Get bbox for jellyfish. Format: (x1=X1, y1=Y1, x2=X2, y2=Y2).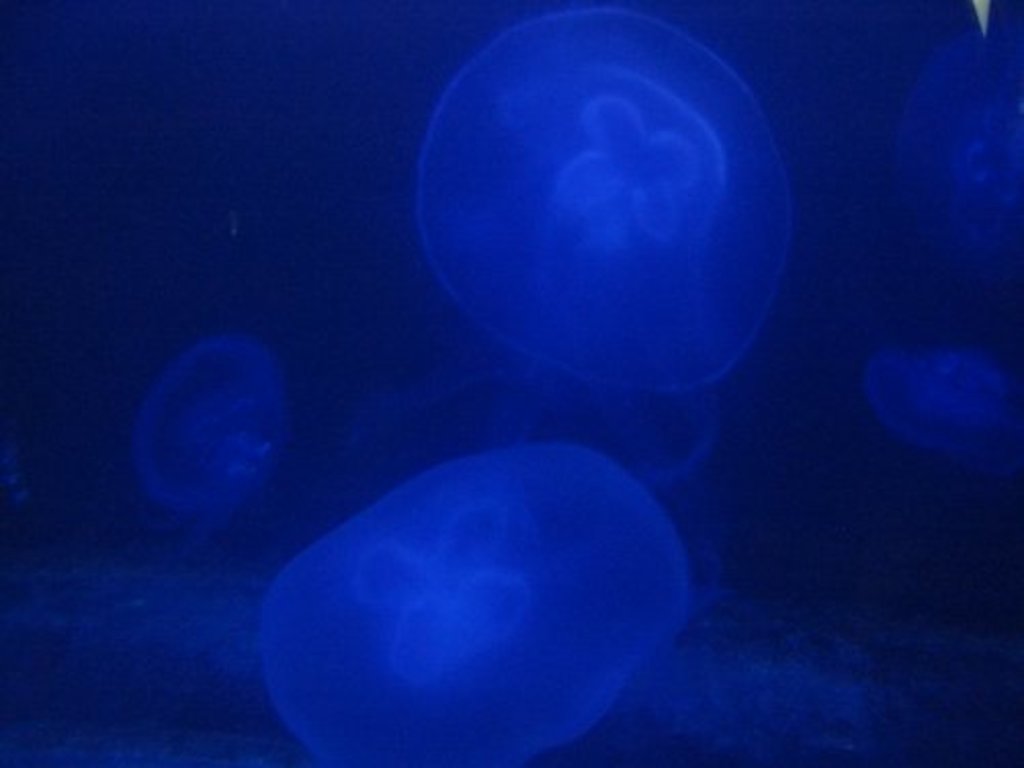
(x1=145, y1=326, x2=289, y2=537).
